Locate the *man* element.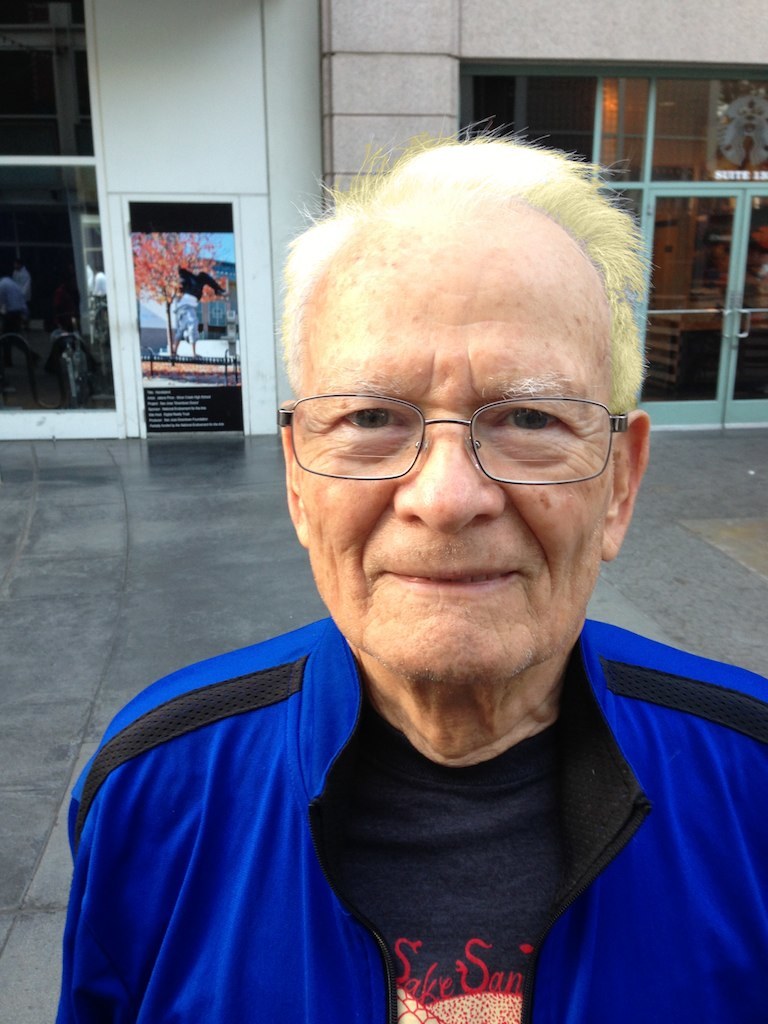
Element bbox: [80, 133, 767, 992].
